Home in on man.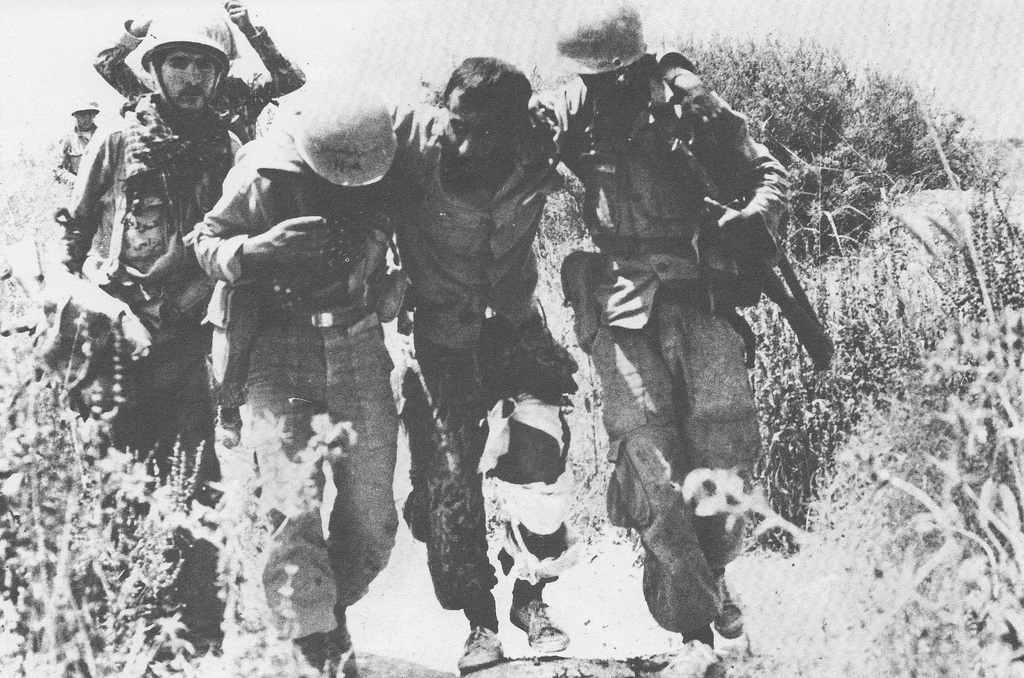
Homed in at rect(449, 51, 581, 677).
